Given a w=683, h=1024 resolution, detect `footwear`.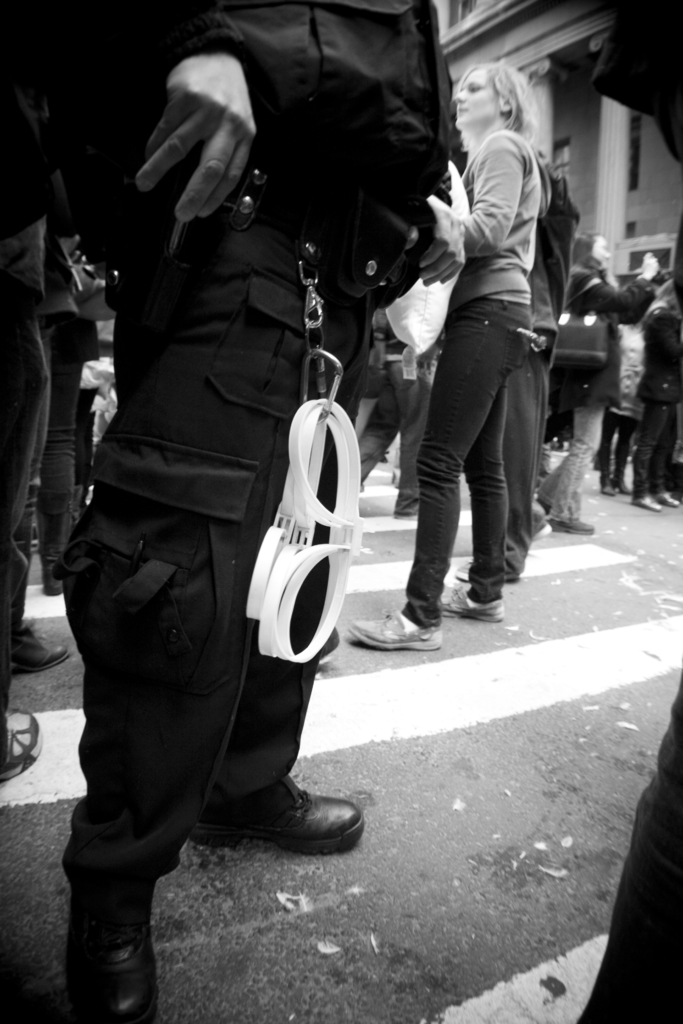
rect(0, 709, 40, 784).
